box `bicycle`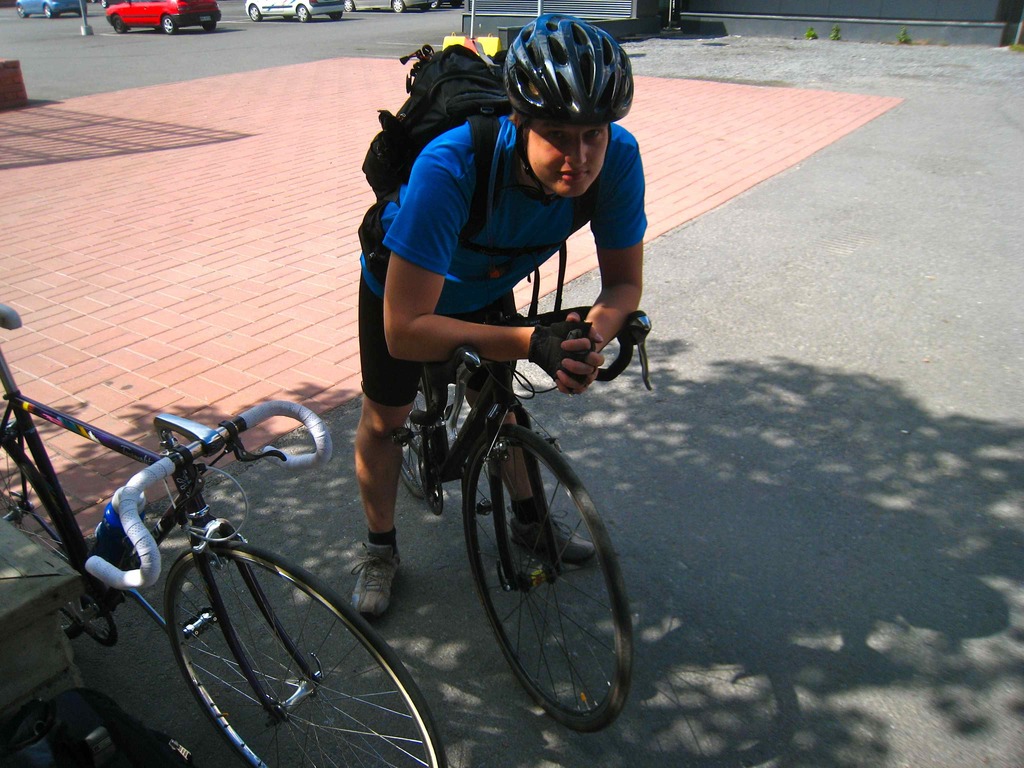
0:296:448:767
